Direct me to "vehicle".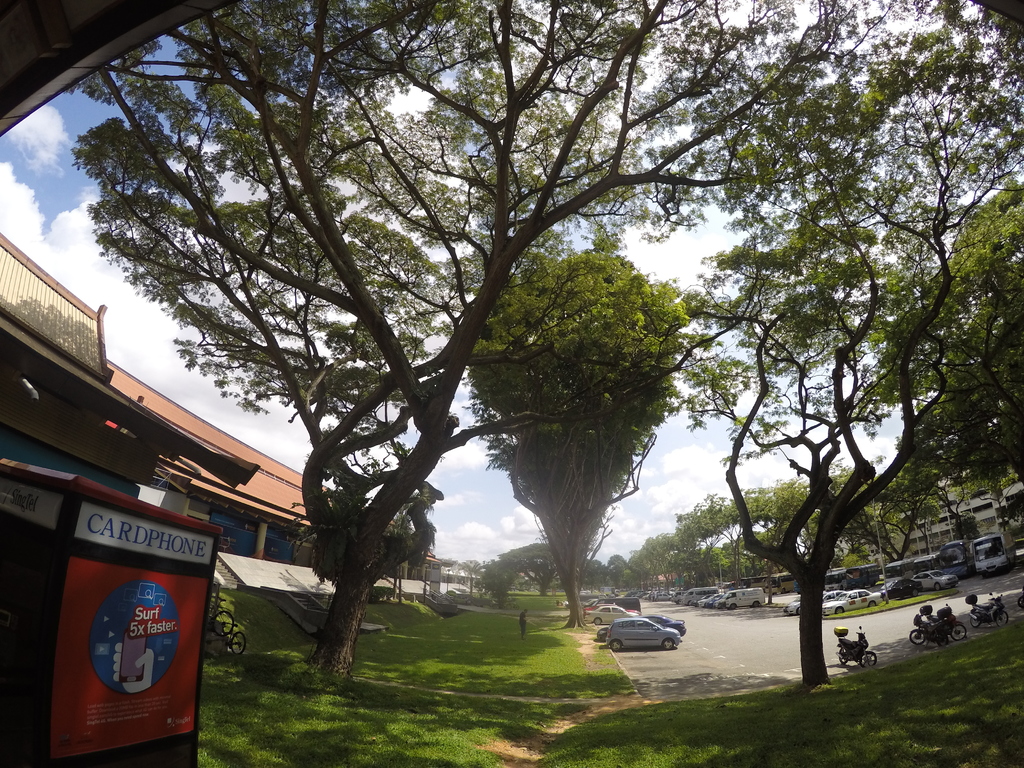
Direction: (592,604,627,625).
